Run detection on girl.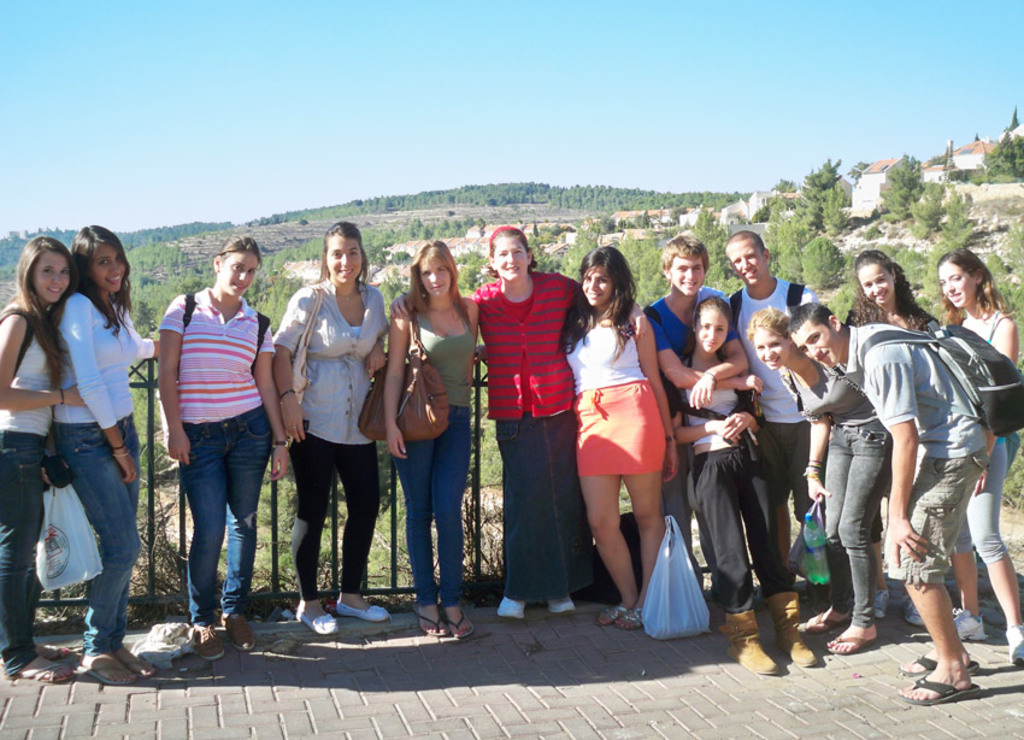
Result: crop(0, 235, 89, 682).
